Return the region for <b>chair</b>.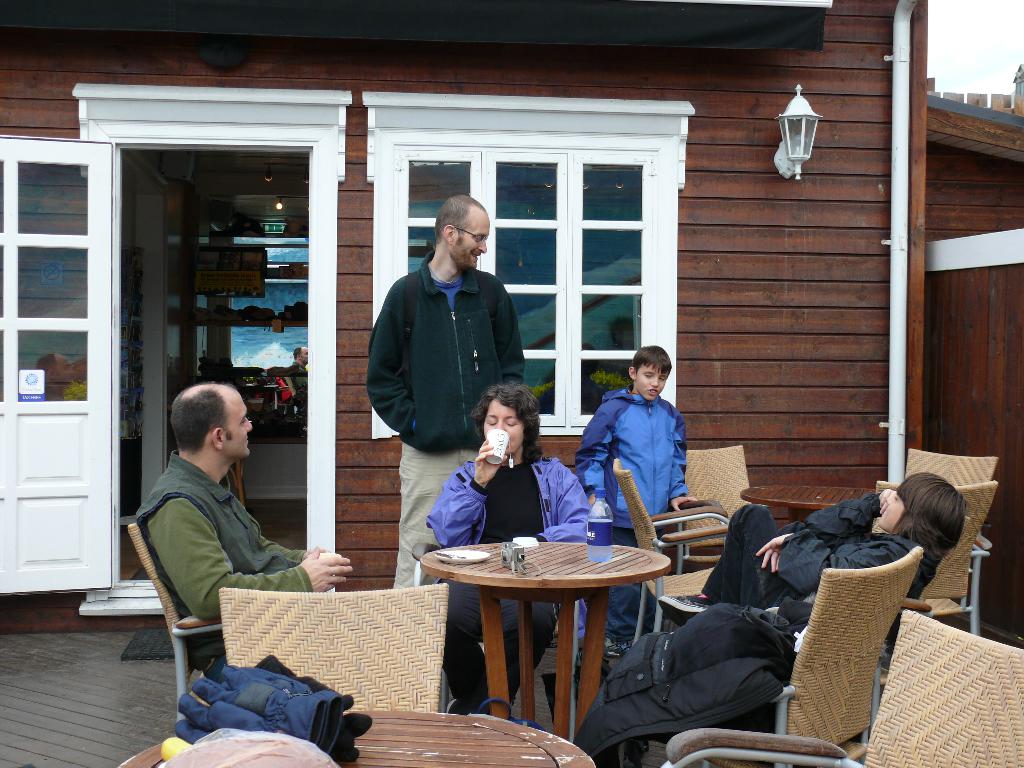
{"x1": 897, "y1": 452, "x2": 998, "y2": 600}.
